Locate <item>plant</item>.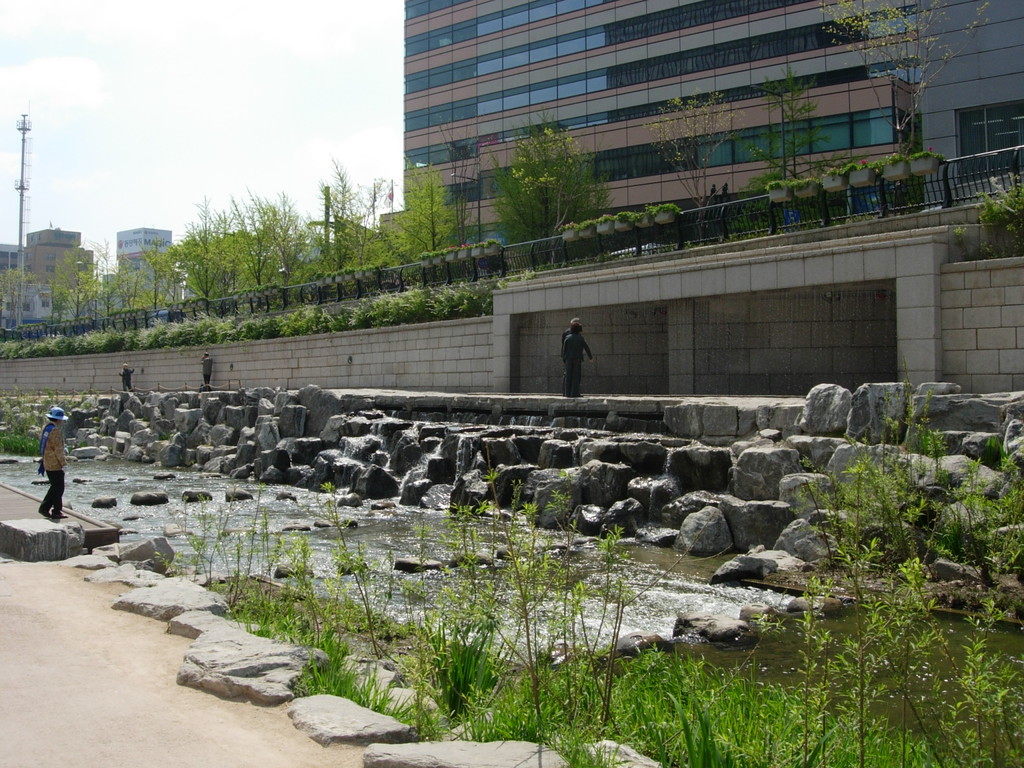
Bounding box: <bbox>591, 214, 613, 223</bbox>.
